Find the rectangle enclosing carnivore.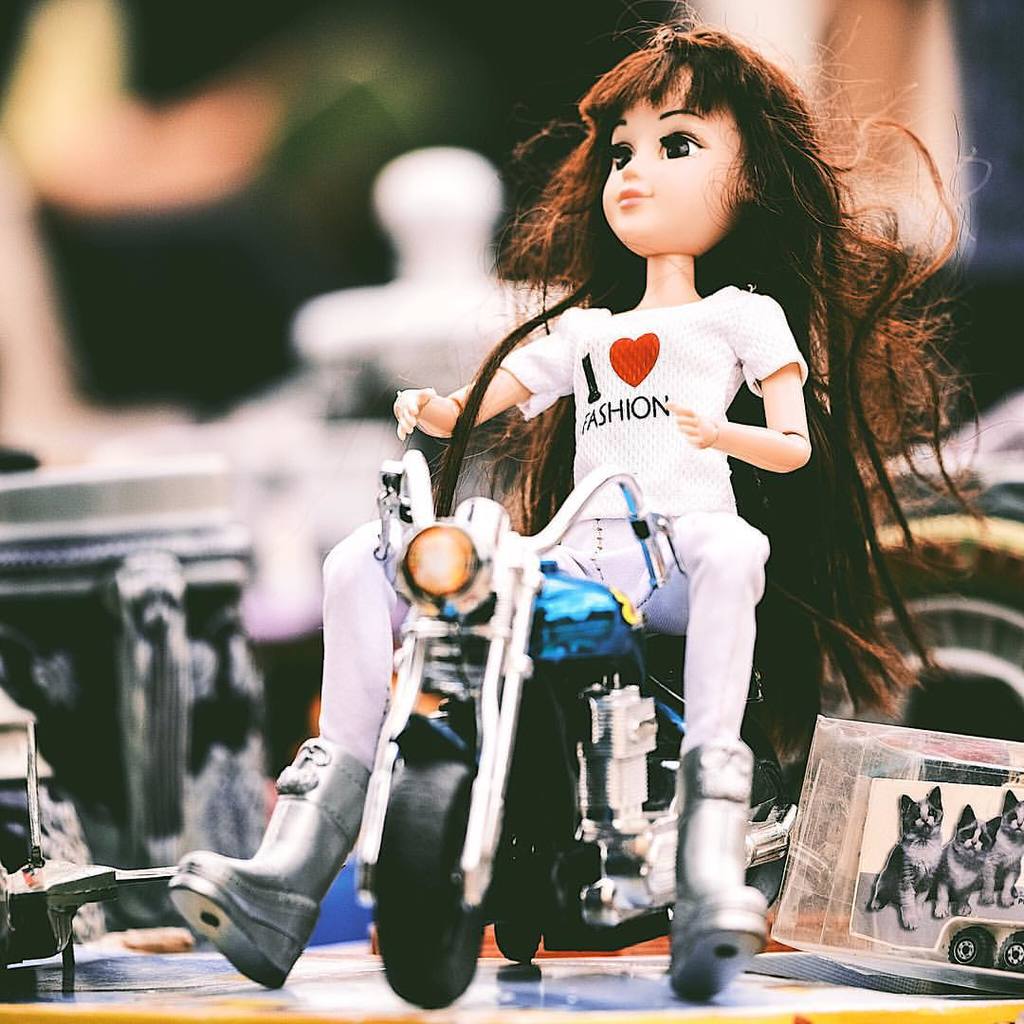
[left=867, top=781, right=949, bottom=934].
